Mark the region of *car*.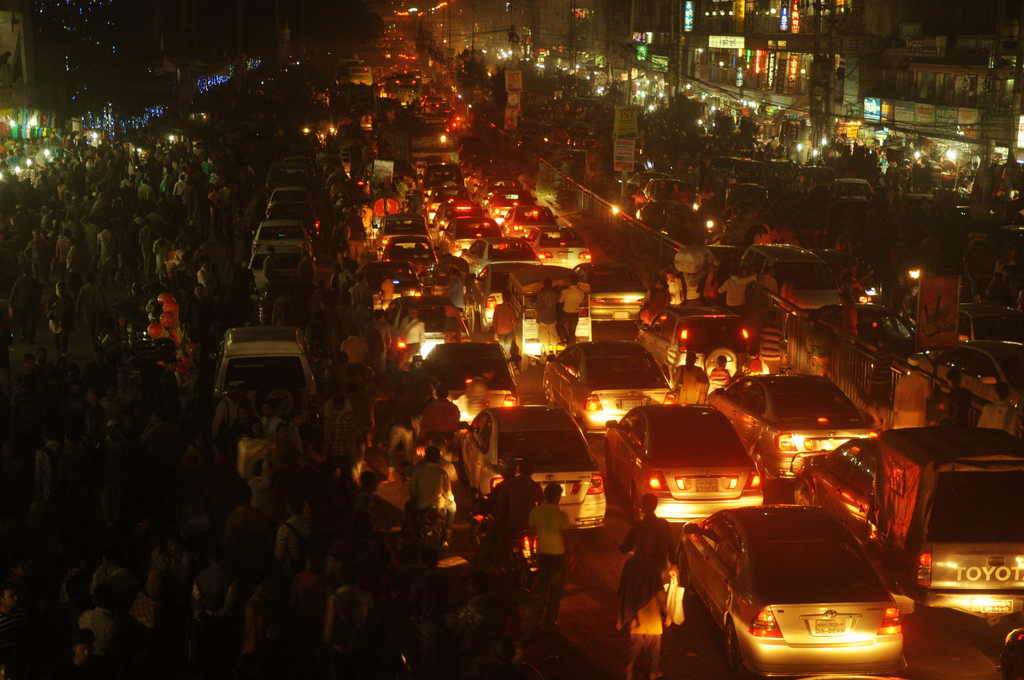
Region: x1=472, y1=256, x2=544, y2=318.
